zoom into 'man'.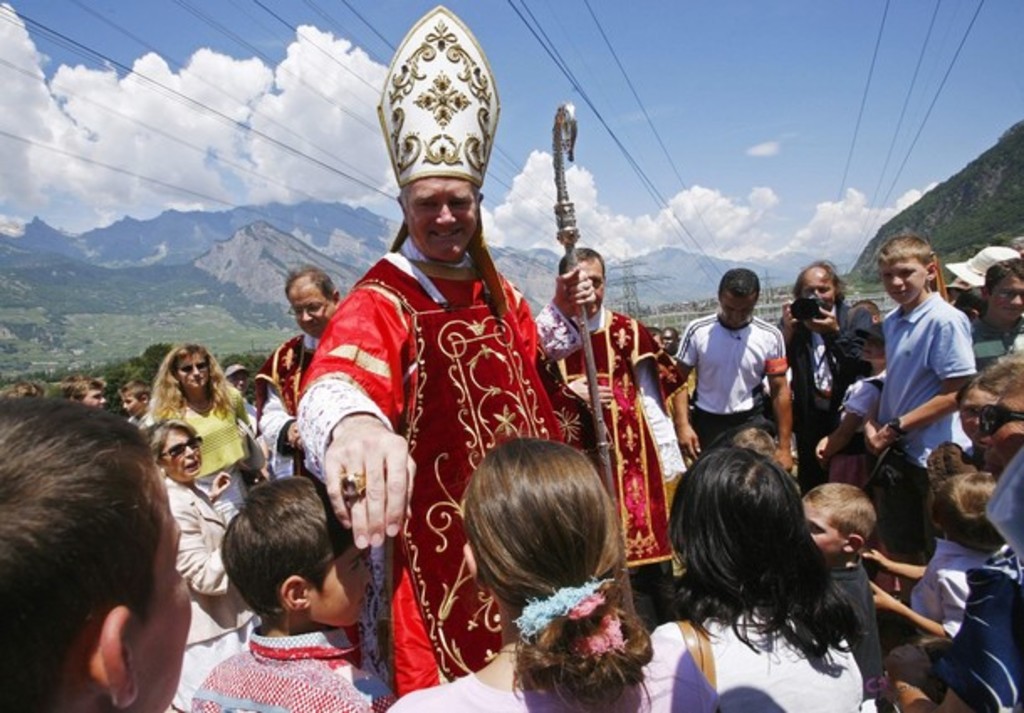
Zoom target: <bbox>970, 253, 1022, 367</bbox>.
